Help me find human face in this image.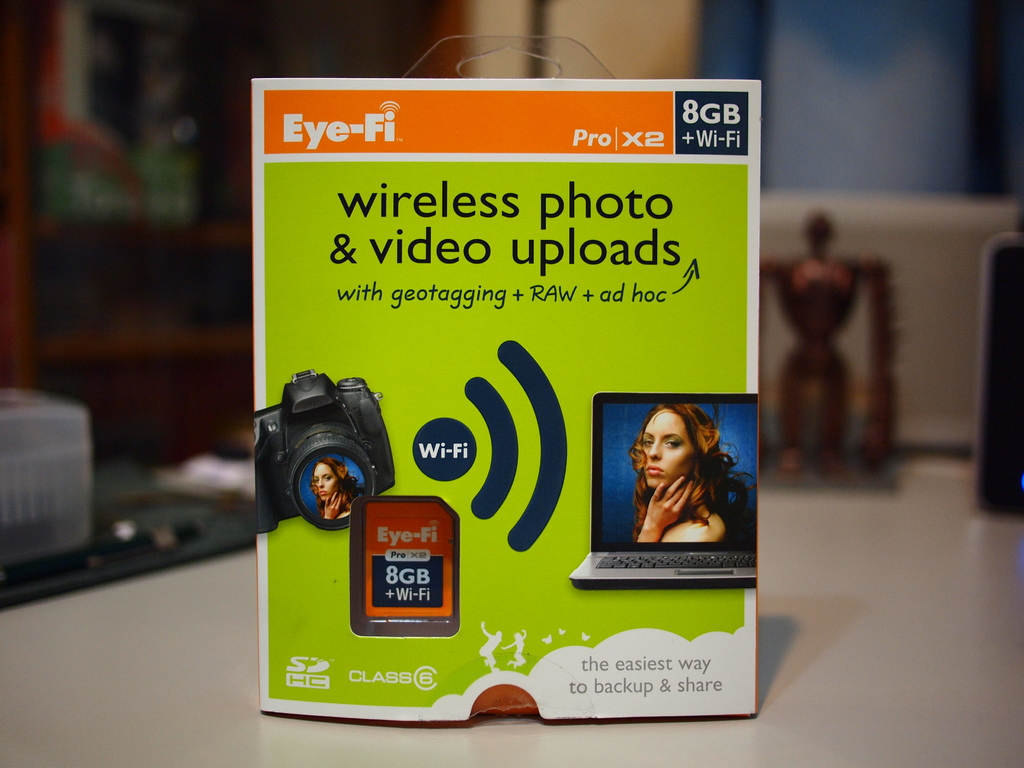
Found it: rect(645, 408, 690, 491).
